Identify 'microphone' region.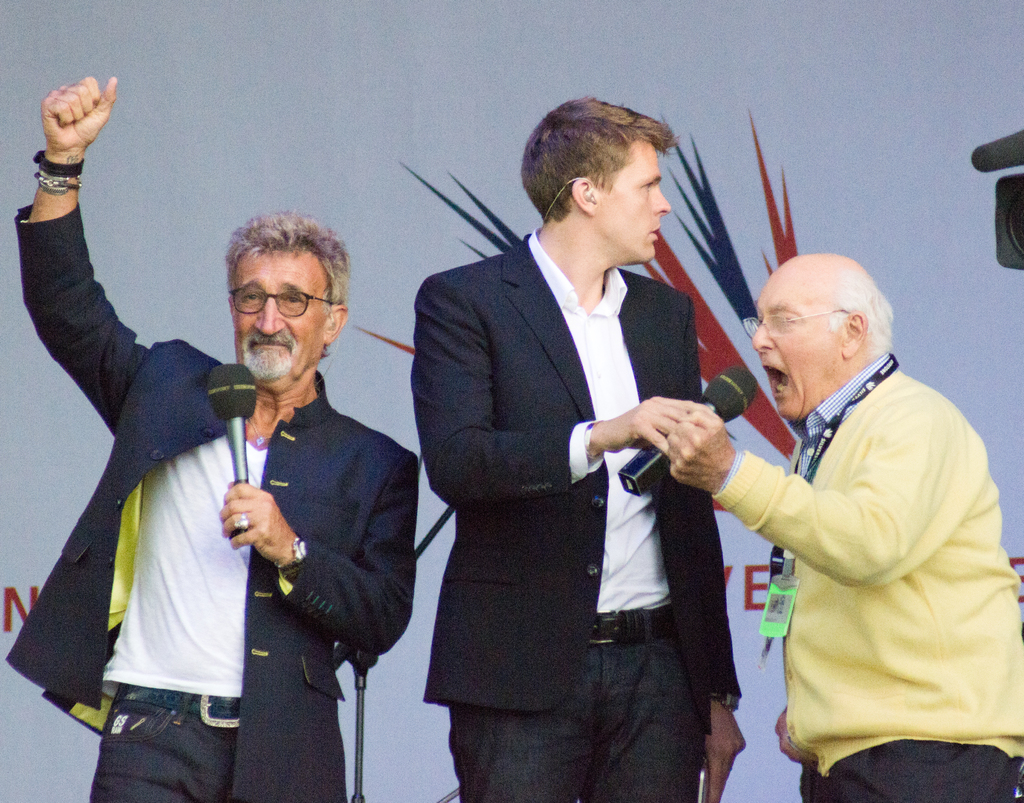
Region: (200, 358, 268, 538).
